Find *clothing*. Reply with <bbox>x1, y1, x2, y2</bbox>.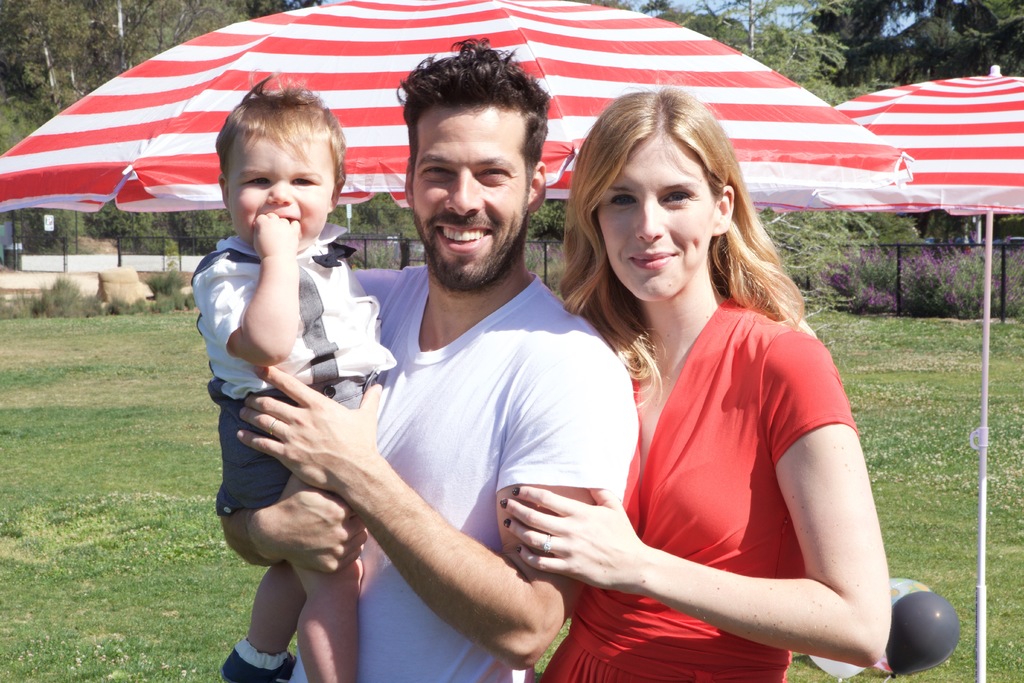
<bbox>280, 278, 626, 682</bbox>.
